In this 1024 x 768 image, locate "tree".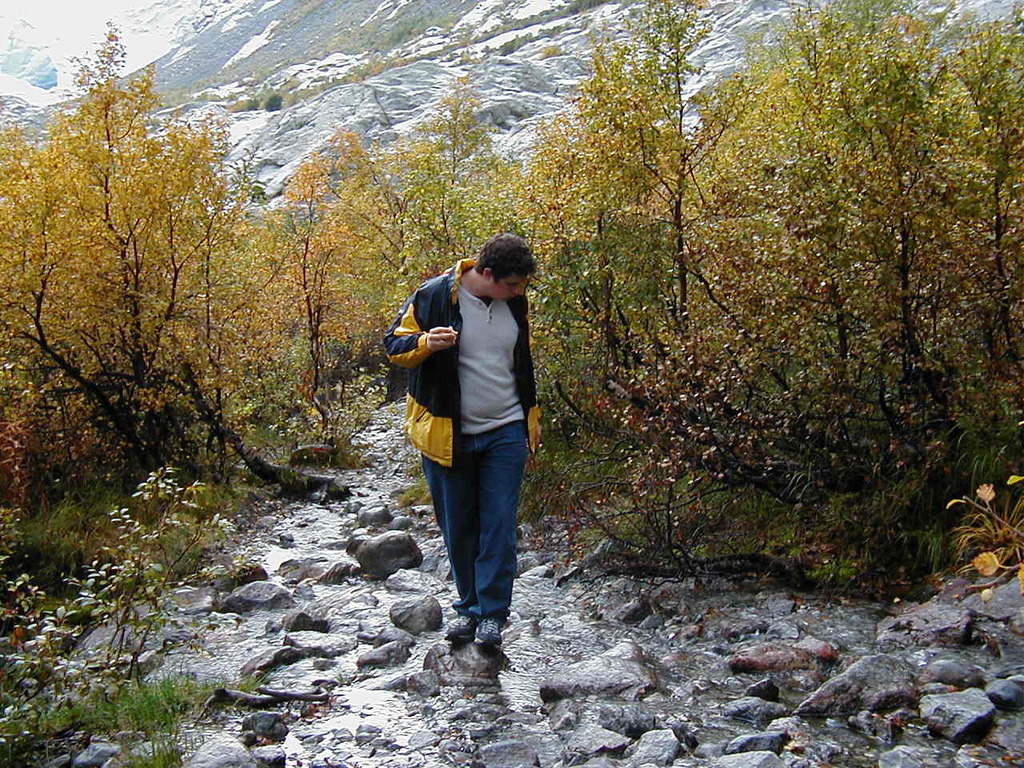
Bounding box: bbox=[0, 27, 230, 466].
